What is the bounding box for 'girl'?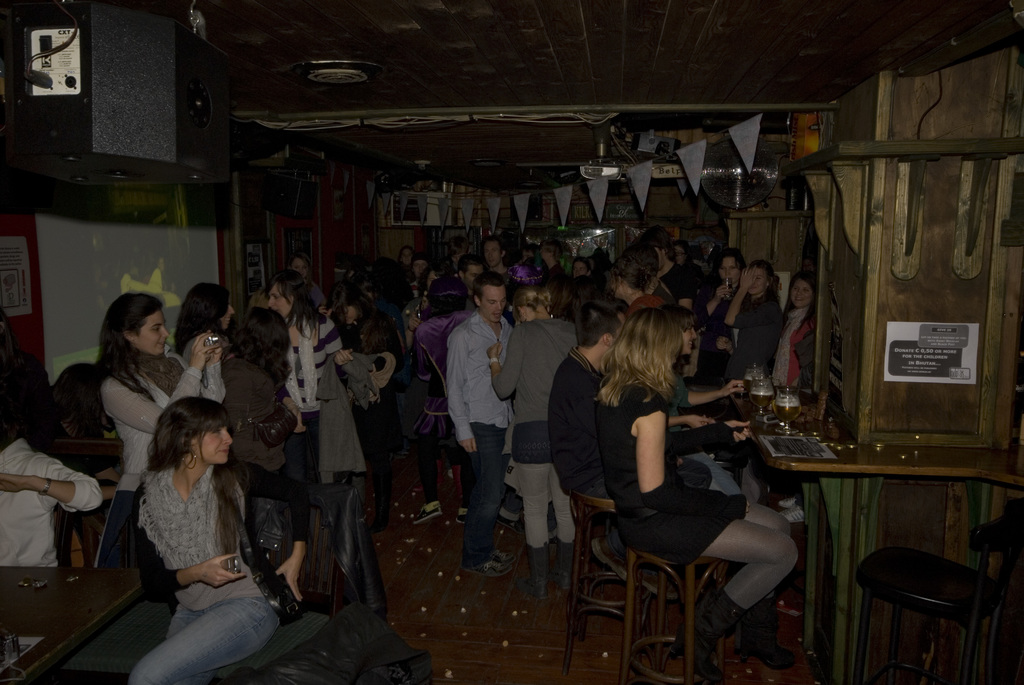
173 282 234 387.
